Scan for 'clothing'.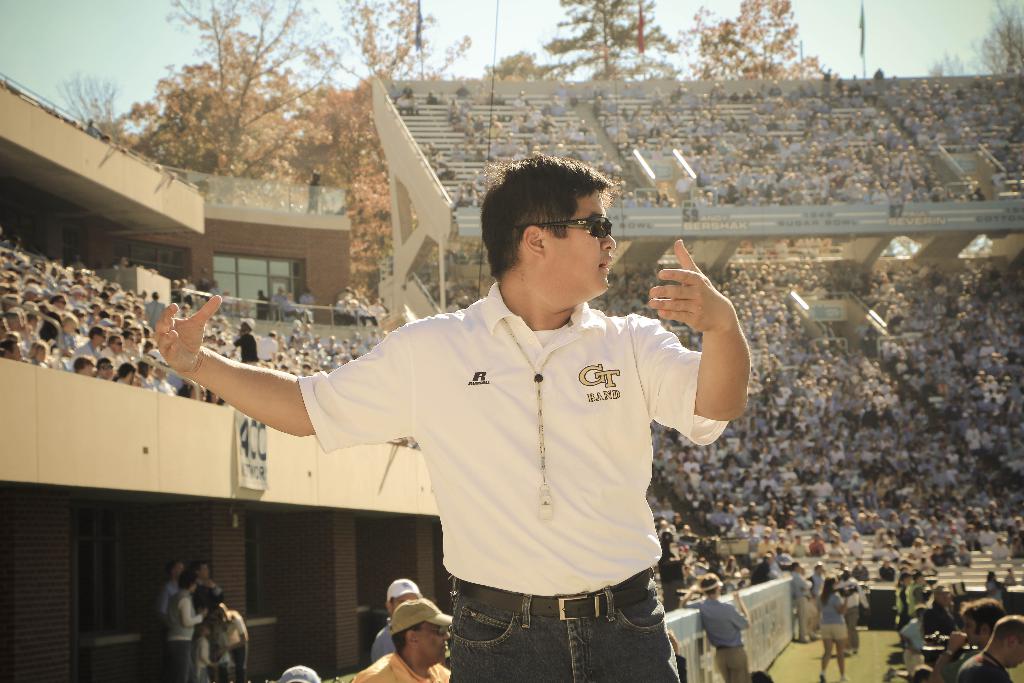
Scan result: 686/592/751/682.
